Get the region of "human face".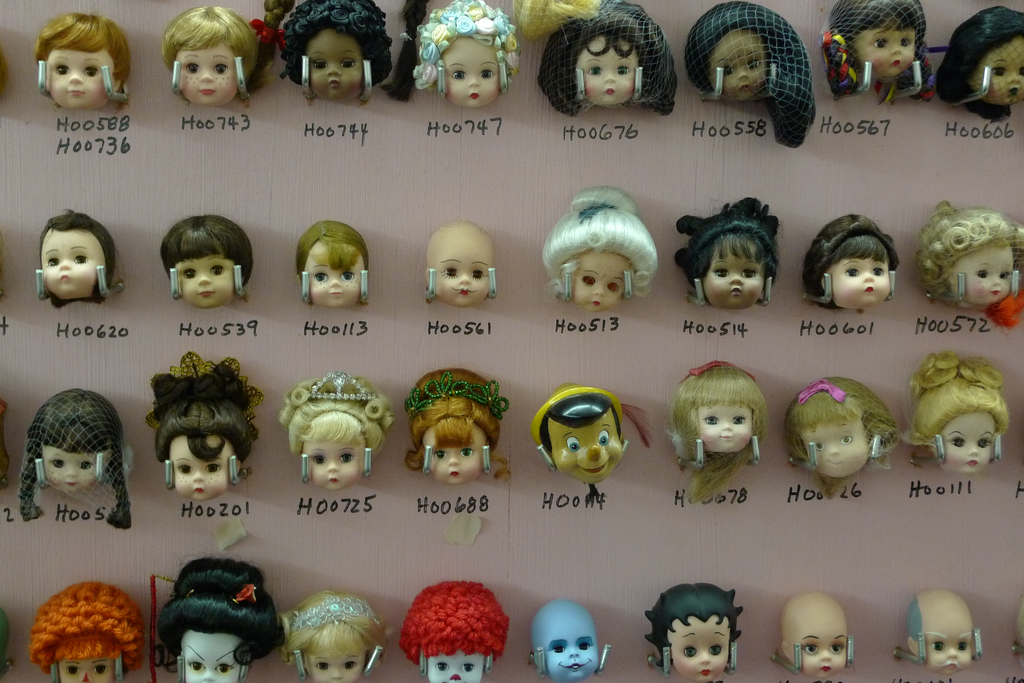
<bbox>801, 415, 867, 475</bbox>.
